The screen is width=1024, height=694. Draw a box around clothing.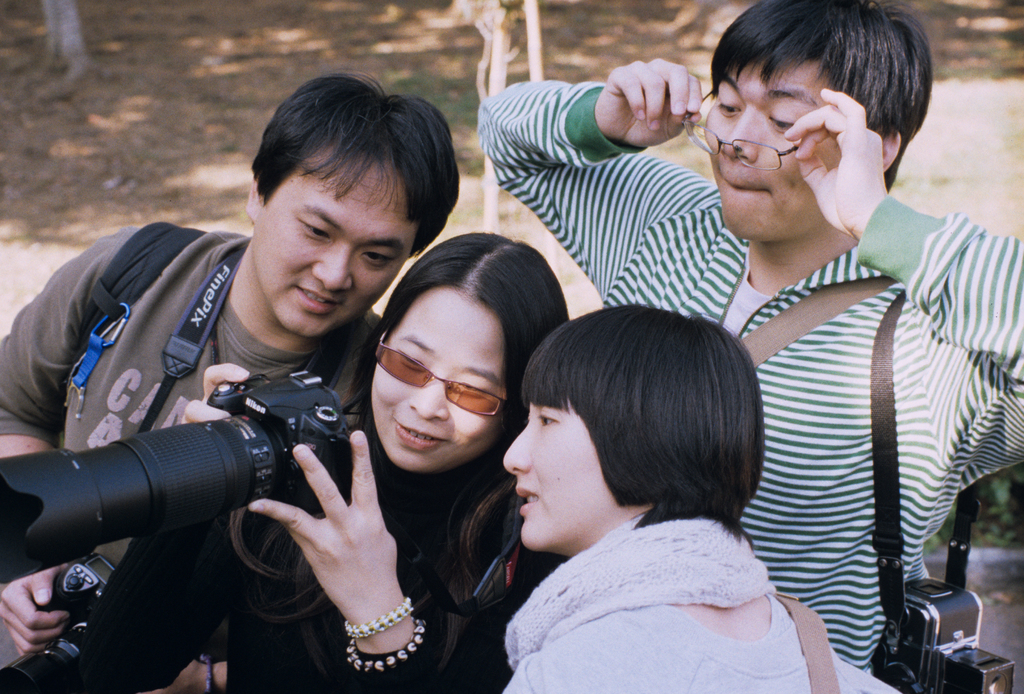
[52, 450, 571, 693].
